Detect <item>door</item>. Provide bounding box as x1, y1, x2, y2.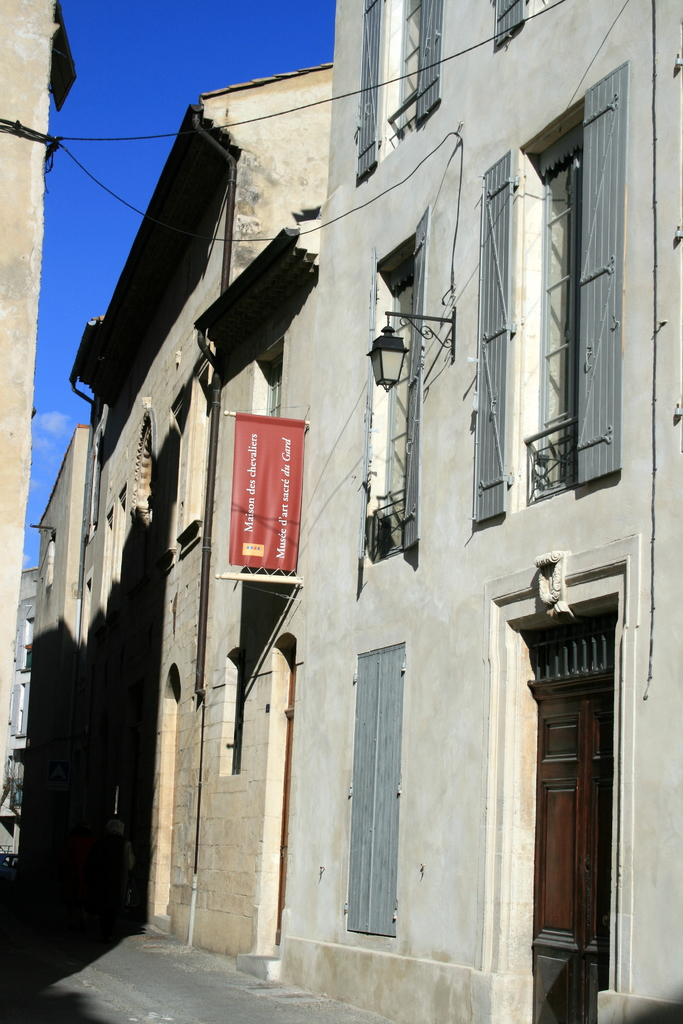
521, 617, 605, 1023.
